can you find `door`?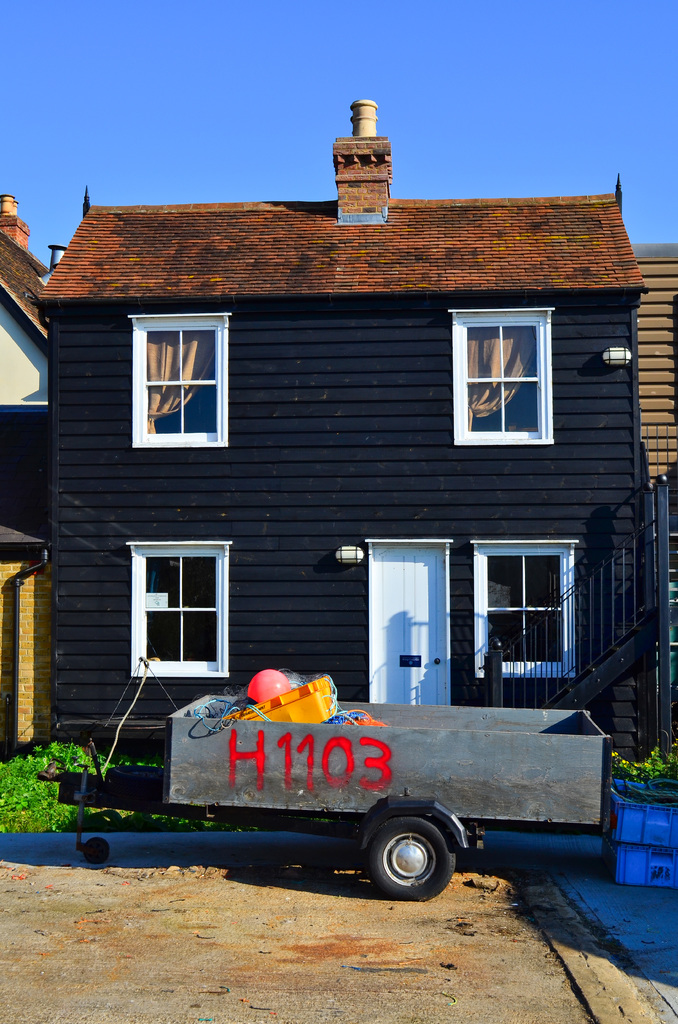
Yes, bounding box: bbox(357, 532, 451, 707).
